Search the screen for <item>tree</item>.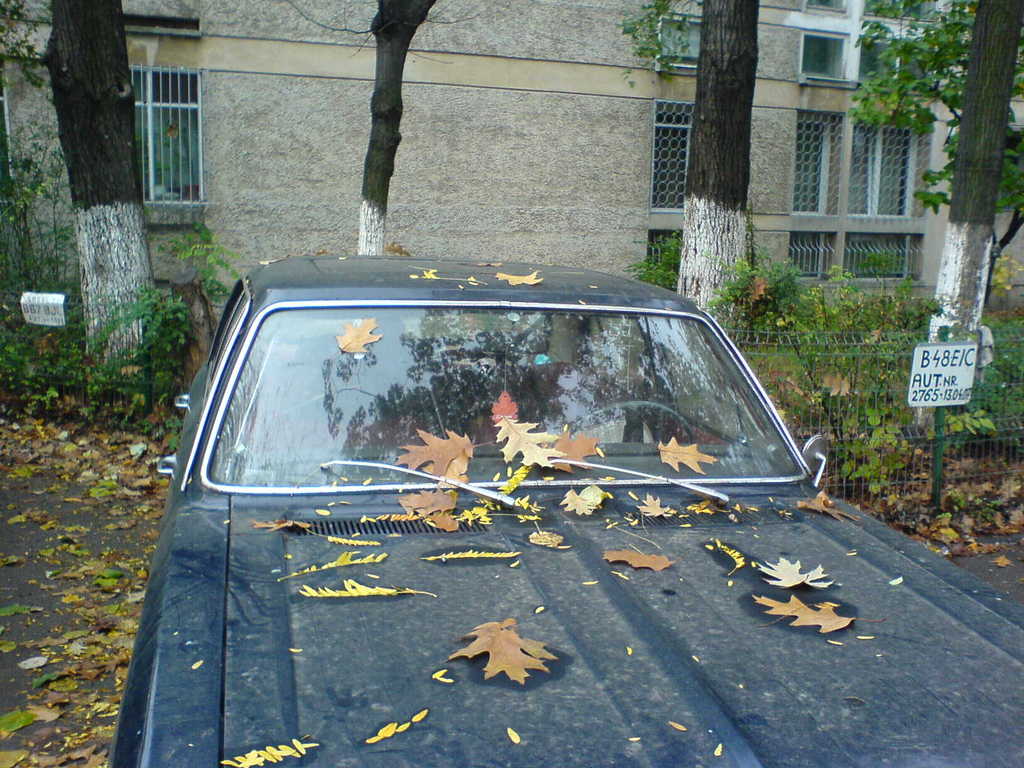
Found at {"x1": 609, "y1": 0, "x2": 763, "y2": 352}.
